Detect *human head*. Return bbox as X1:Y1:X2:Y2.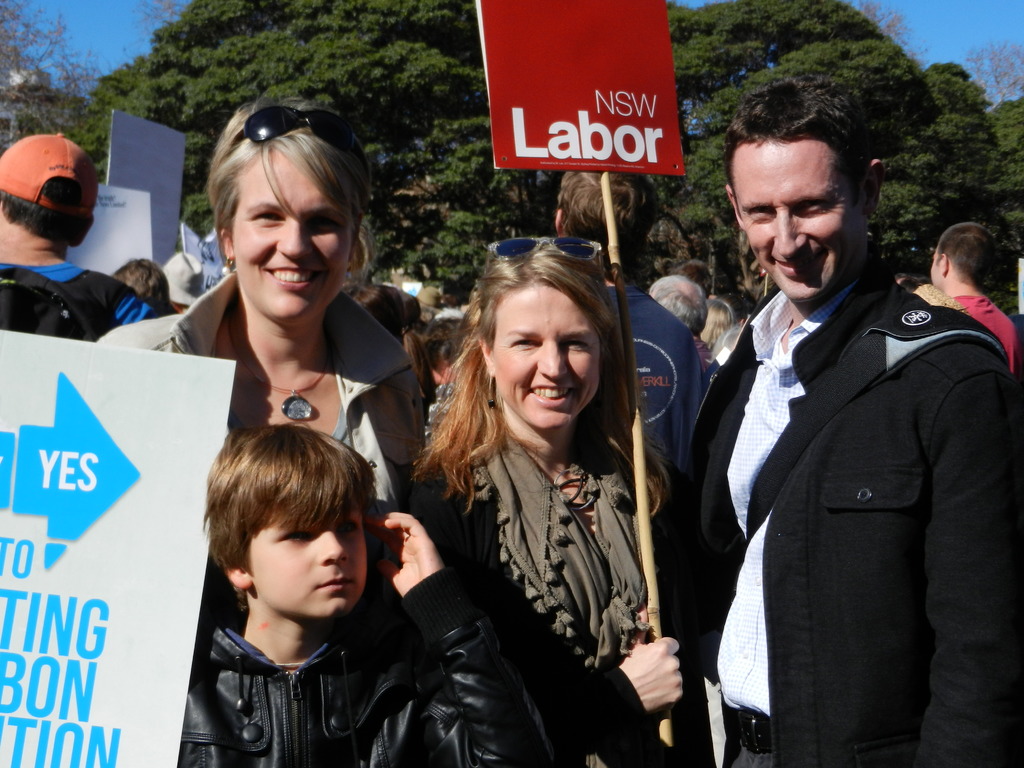
344:278:425:363.
